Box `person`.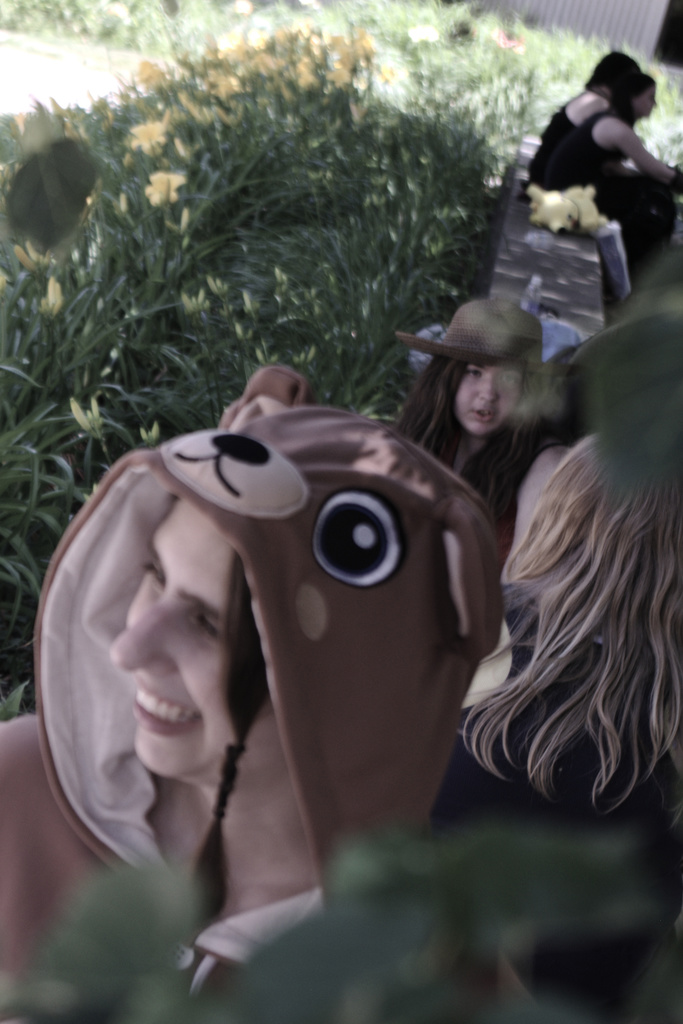
bbox=(0, 362, 543, 1023).
